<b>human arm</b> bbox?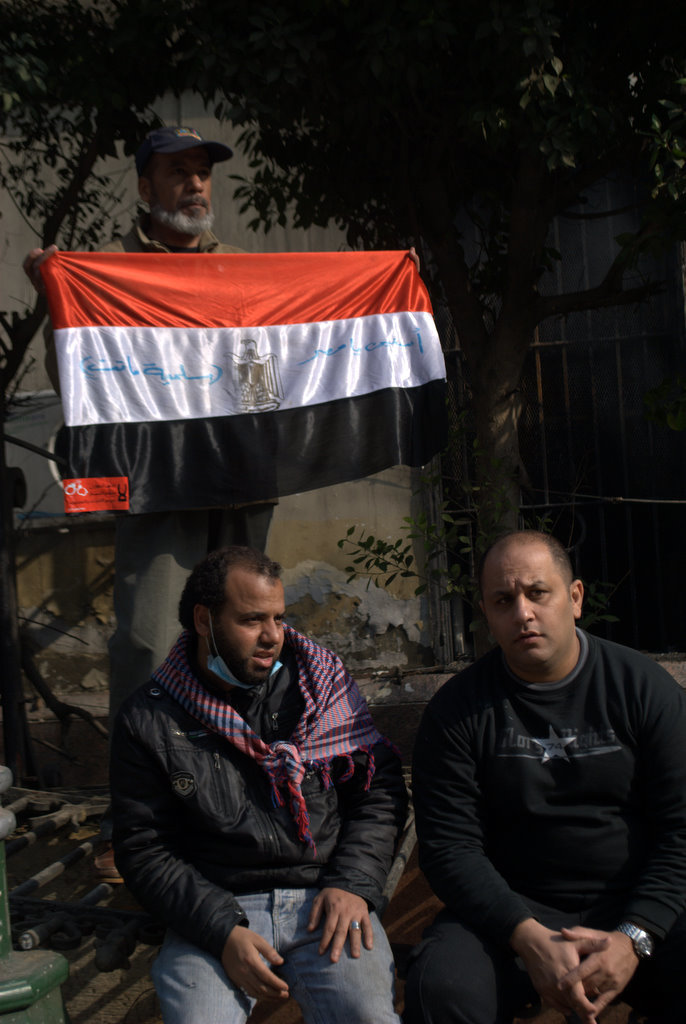
110/717/300/1008
